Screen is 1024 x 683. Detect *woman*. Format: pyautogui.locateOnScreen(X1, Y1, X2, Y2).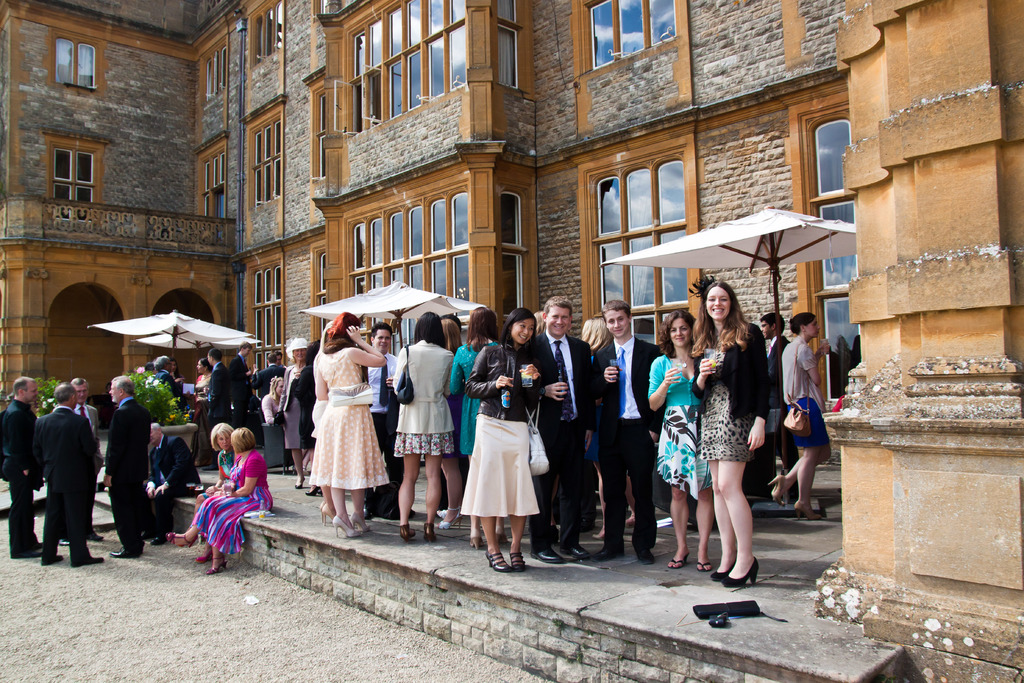
pyautogui.locateOnScreen(271, 334, 308, 486).
